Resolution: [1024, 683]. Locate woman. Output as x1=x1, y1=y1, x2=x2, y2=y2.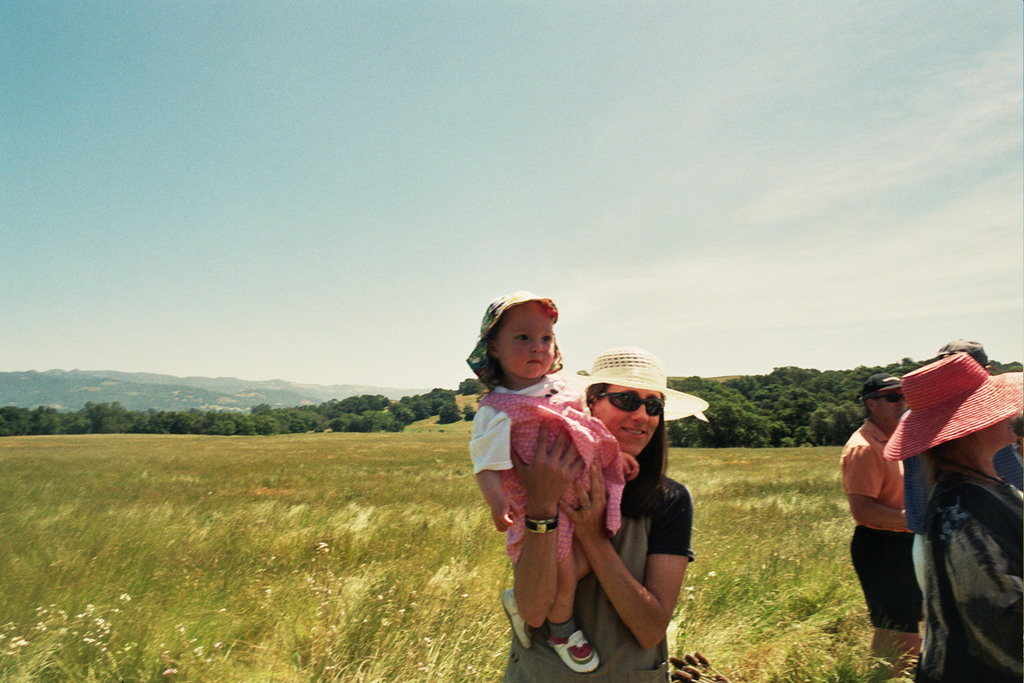
x1=483, y1=325, x2=699, y2=680.
